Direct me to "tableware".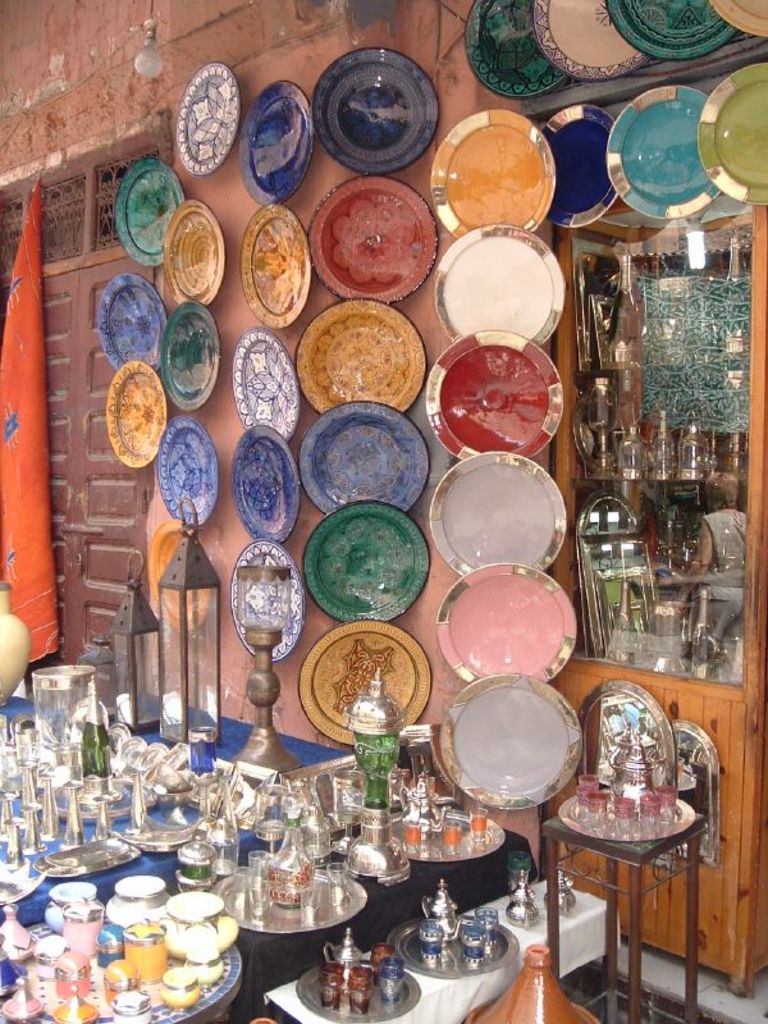
Direction: (174, 63, 243, 182).
